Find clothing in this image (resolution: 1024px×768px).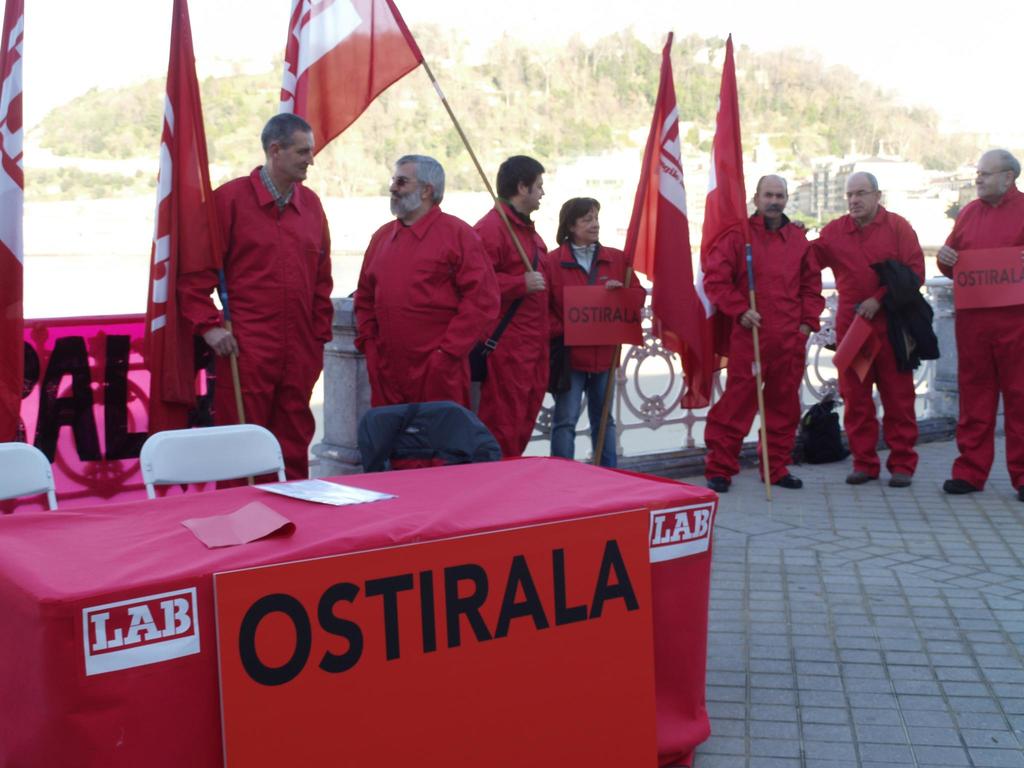
<box>182,159,341,487</box>.
